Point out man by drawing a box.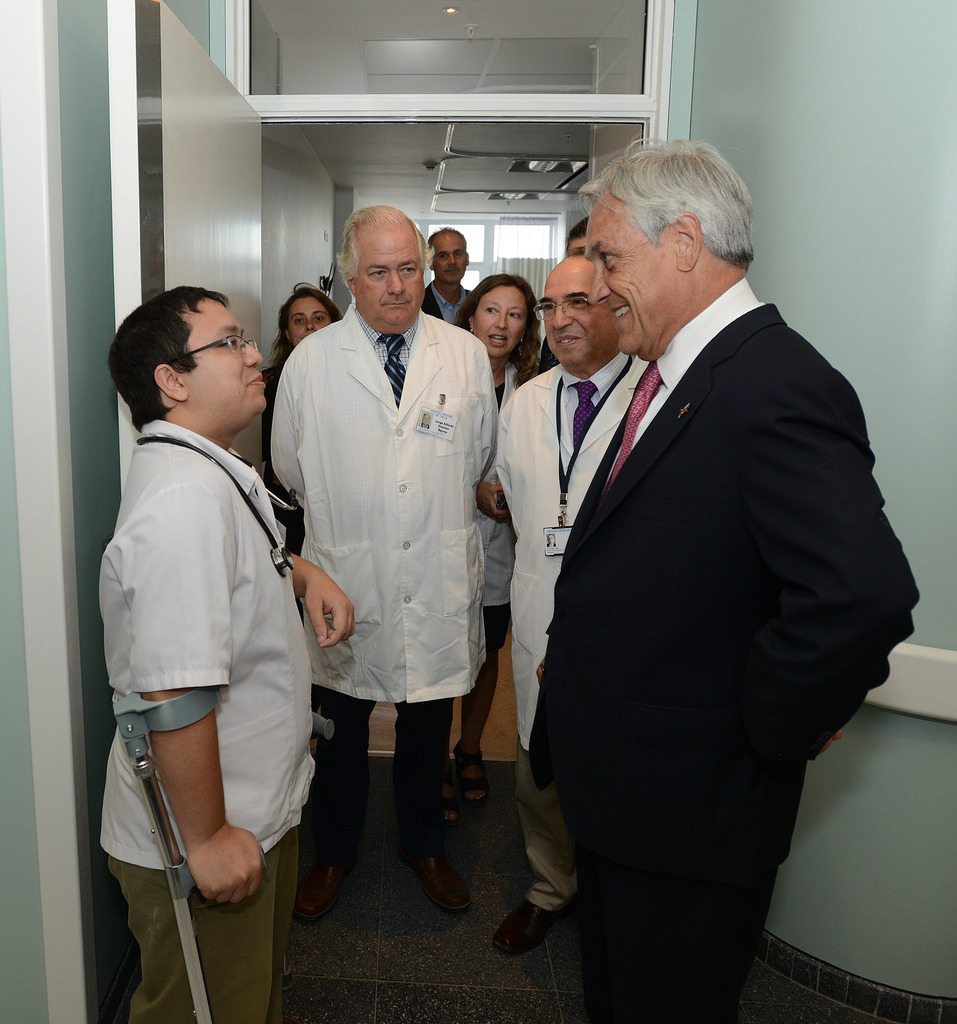
select_region(524, 129, 922, 1023).
